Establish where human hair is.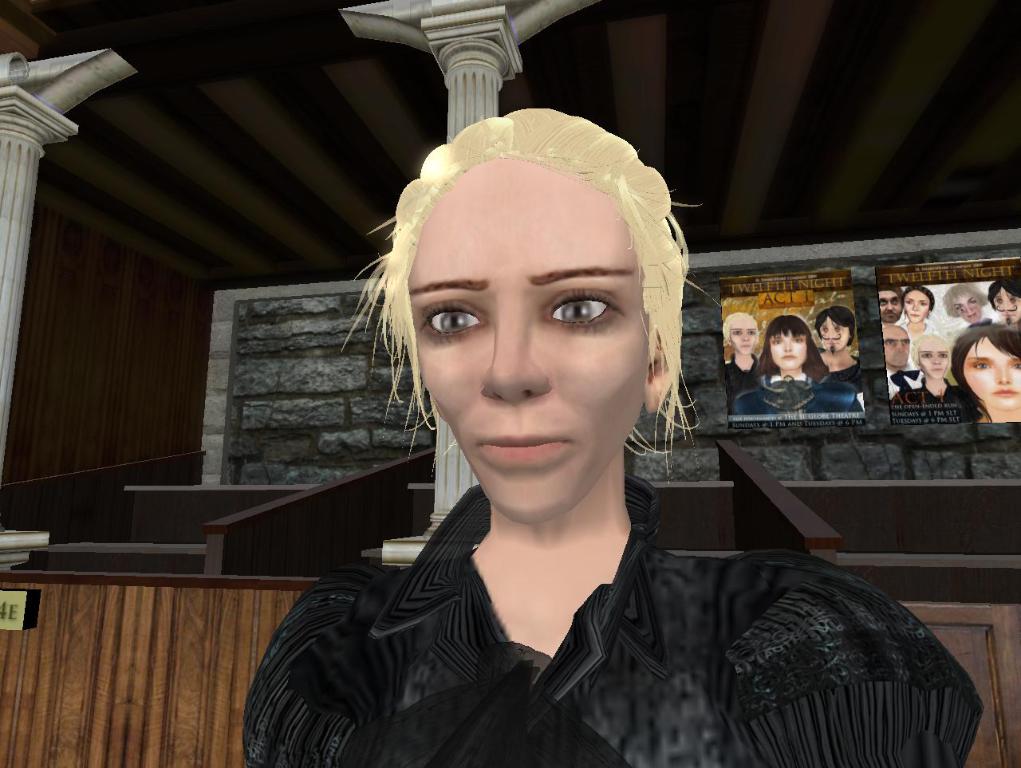
Established at [814,305,854,349].
